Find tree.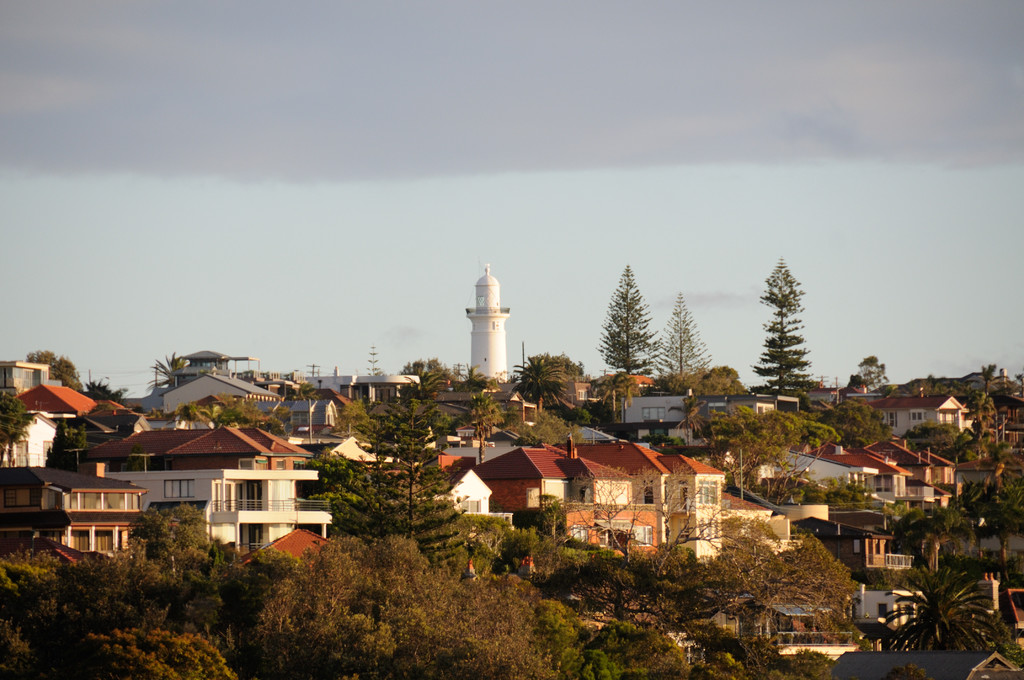
select_region(950, 419, 987, 464).
